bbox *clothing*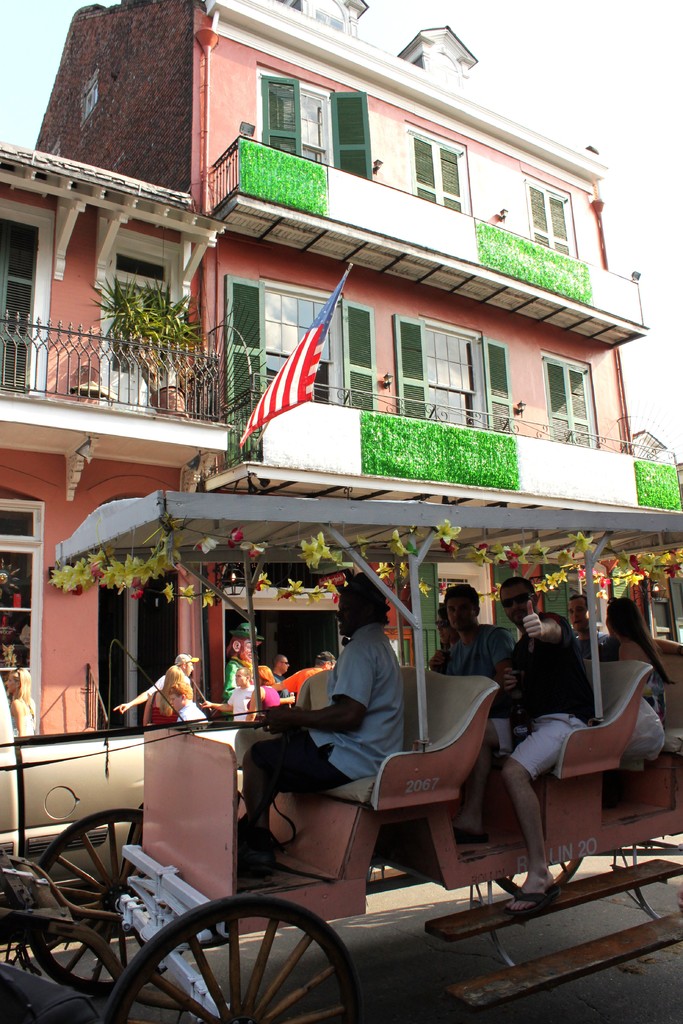
x1=268 y1=624 x2=399 y2=803
